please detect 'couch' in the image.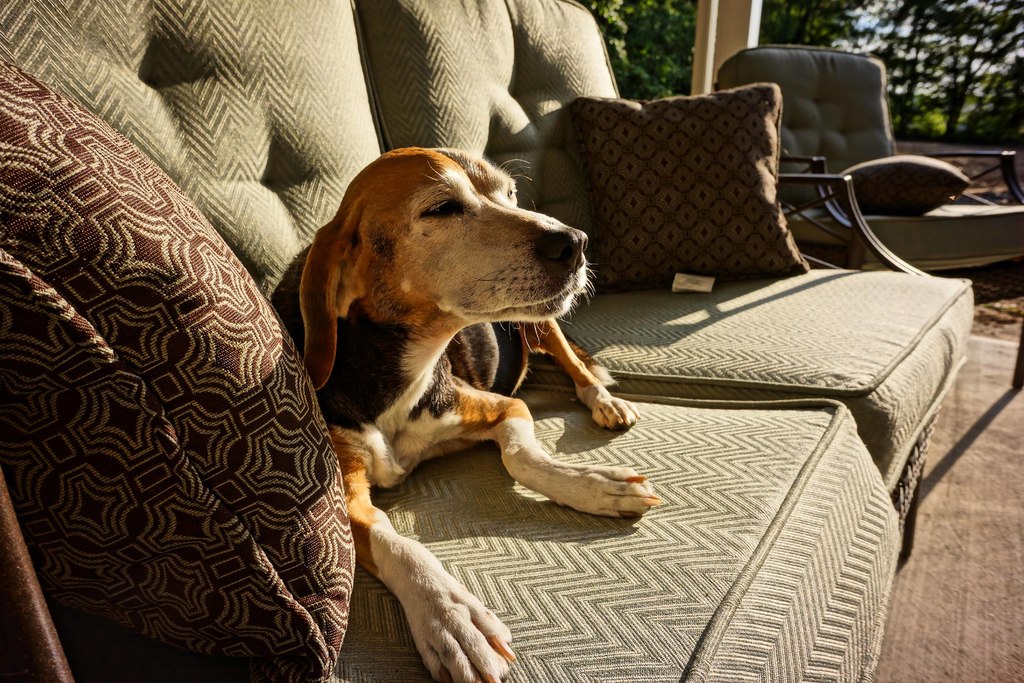
box=[0, 0, 978, 682].
